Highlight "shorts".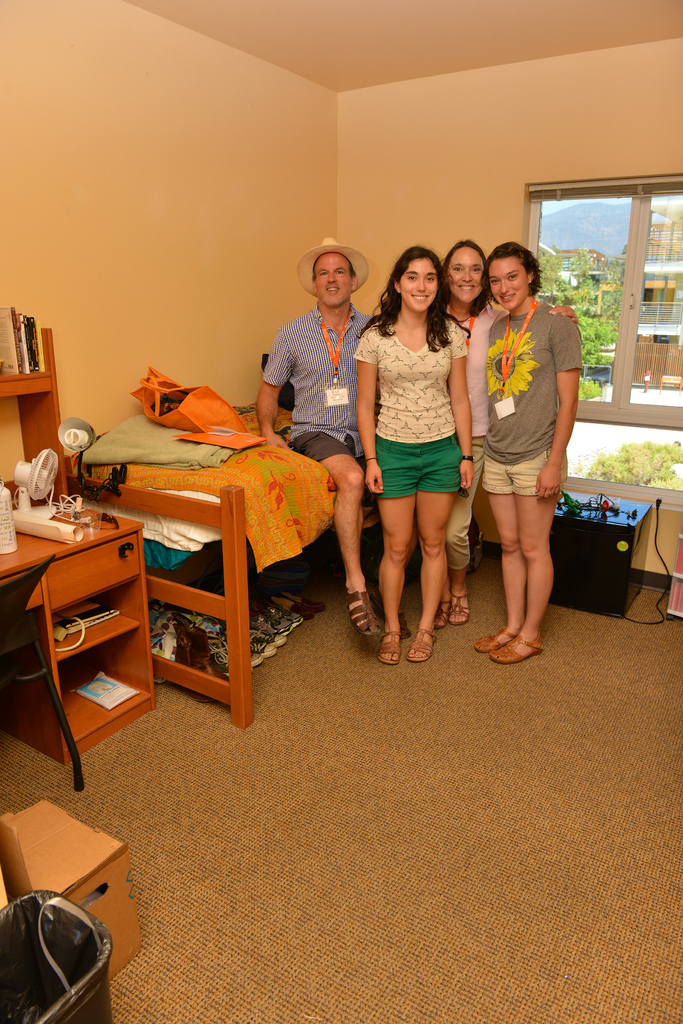
Highlighted region: 377, 440, 460, 500.
